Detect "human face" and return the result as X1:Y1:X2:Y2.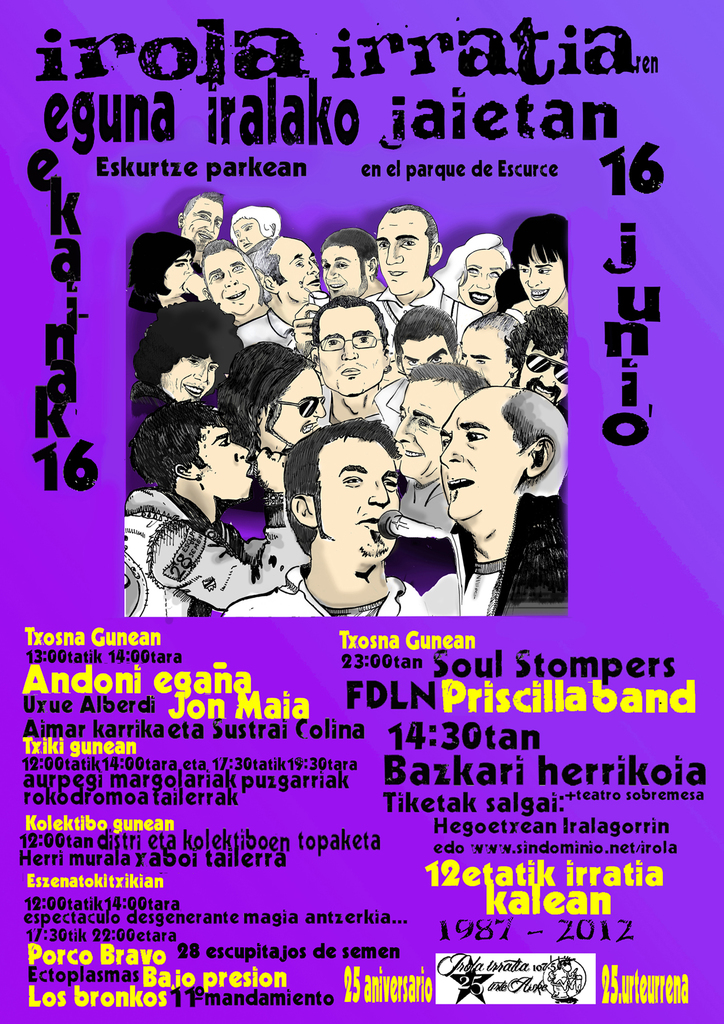
371:220:424:295.
